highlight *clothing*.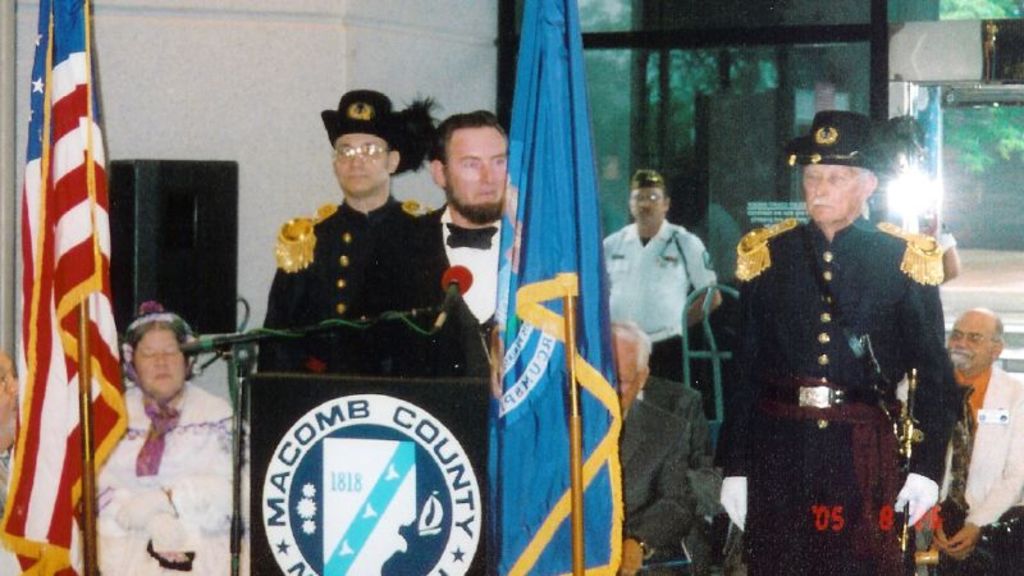
Highlighted region: x1=591 y1=219 x2=719 y2=385.
